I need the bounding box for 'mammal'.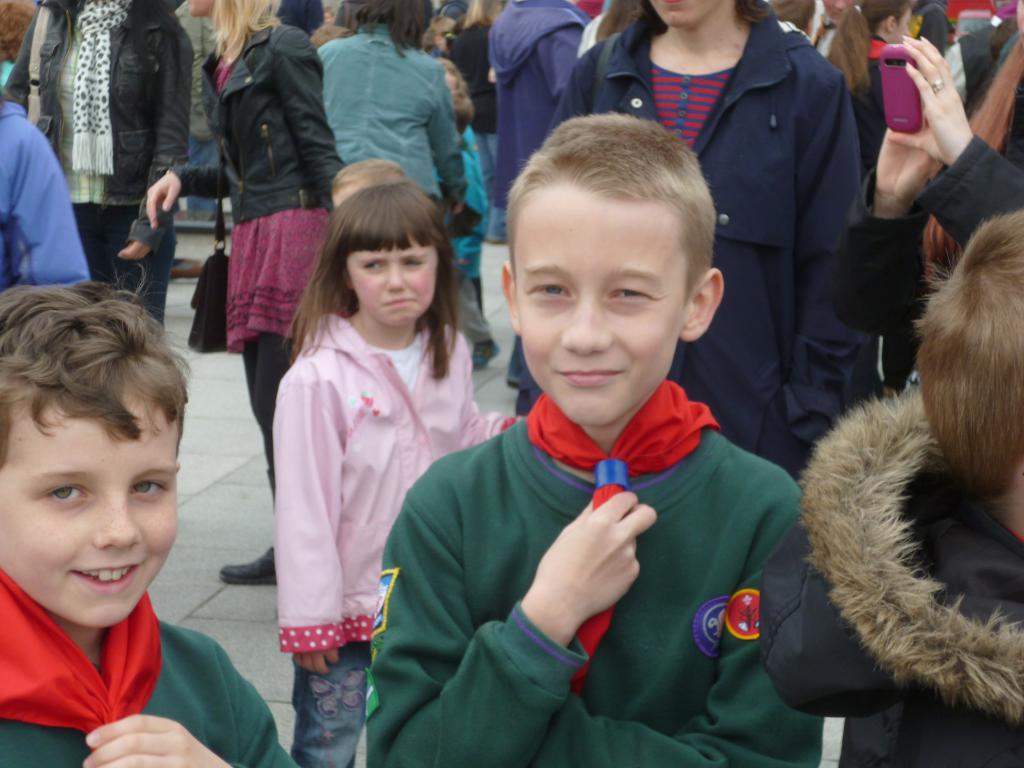
Here it is: bbox(480, 0, 596, 195).
